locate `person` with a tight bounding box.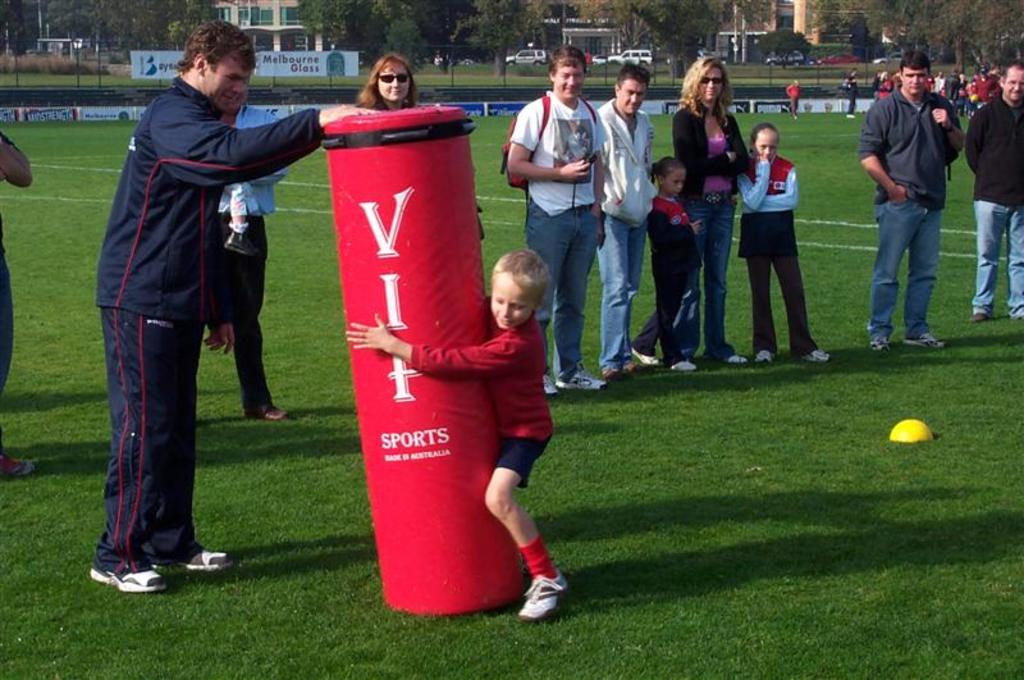
box=[733, 125, 841, 368].
